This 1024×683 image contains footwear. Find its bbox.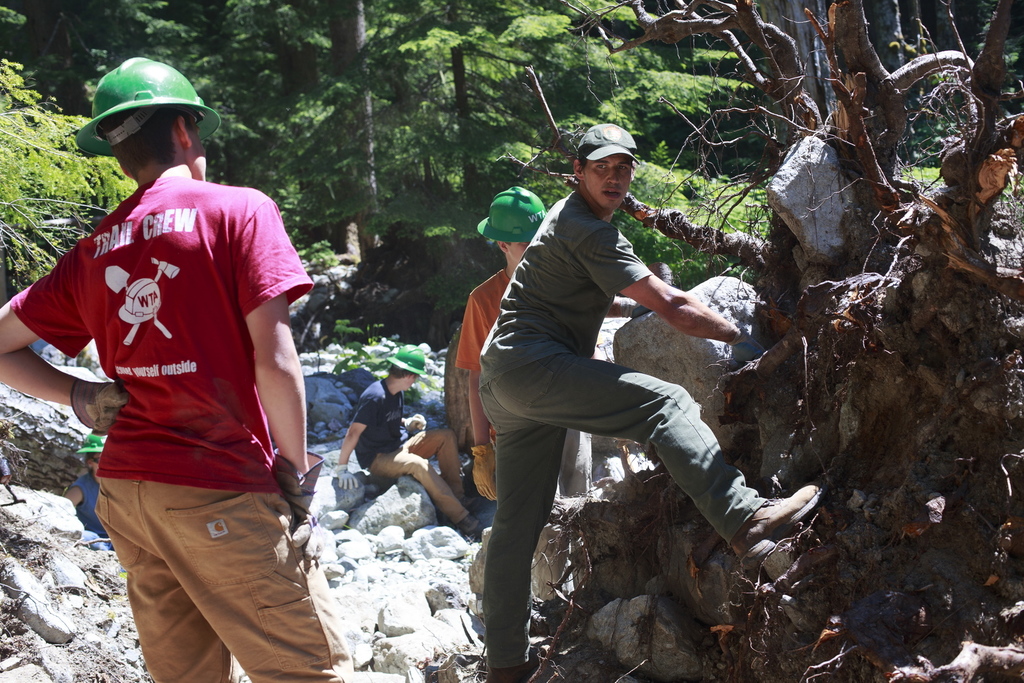
detection(461, 511, 483, 537).
